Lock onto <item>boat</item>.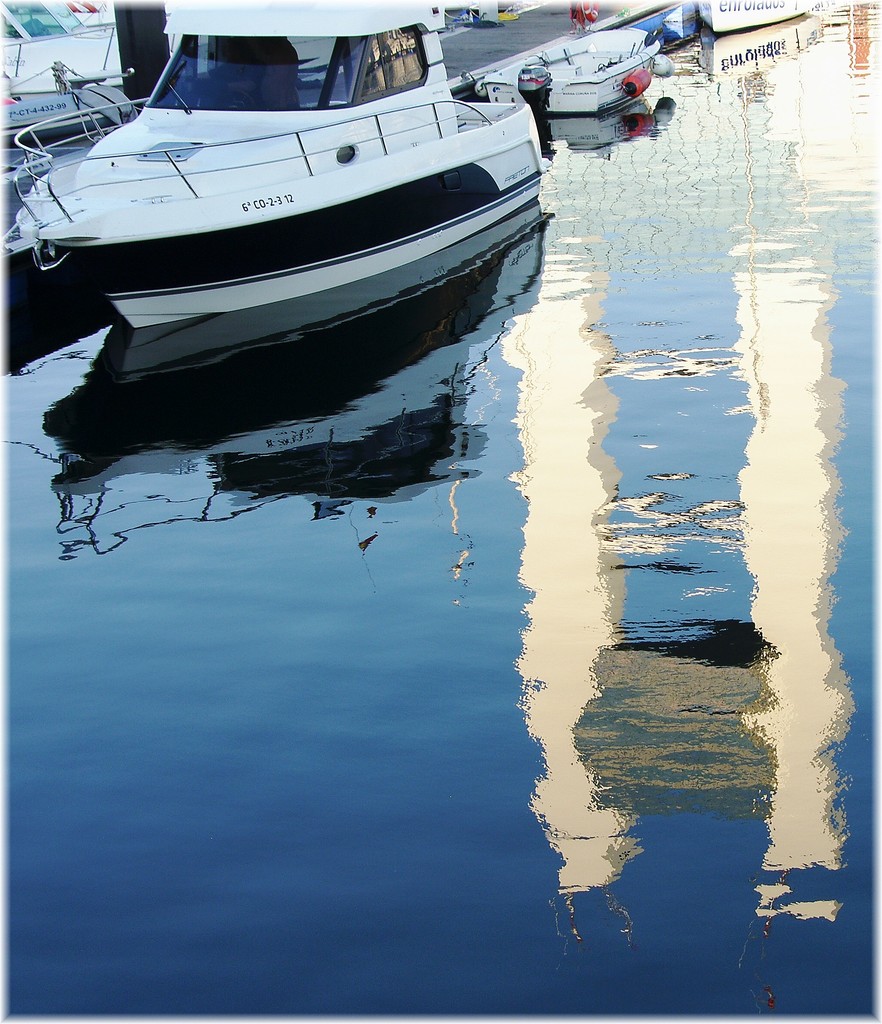
Locked: (678, 0, 818, 43).
